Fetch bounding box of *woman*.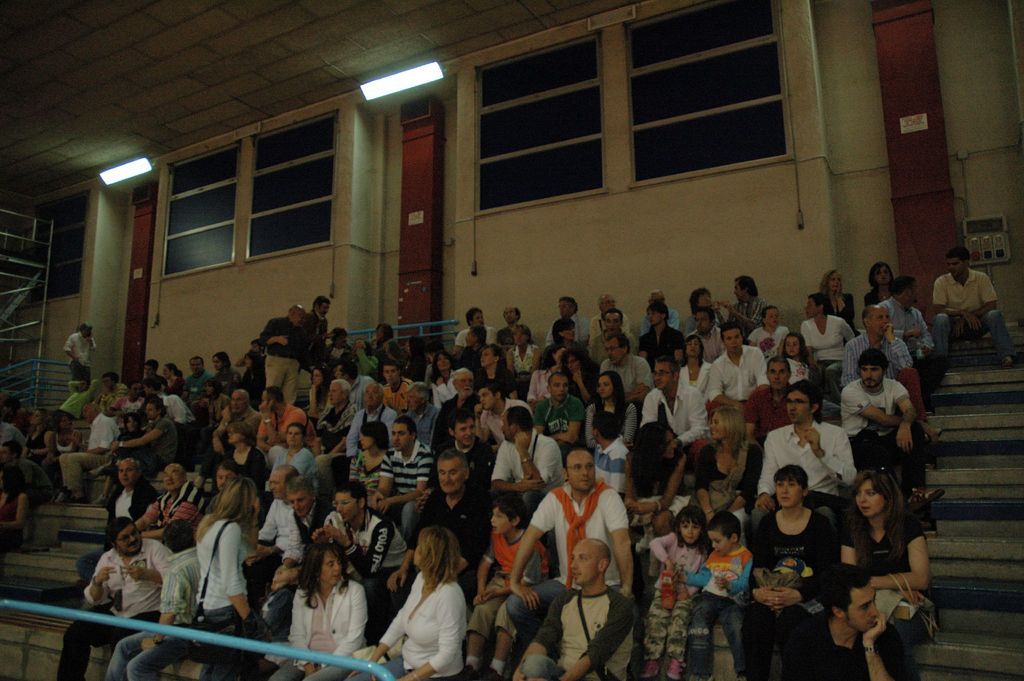
Bbox: bbox=(505, 325, 541, 373).
